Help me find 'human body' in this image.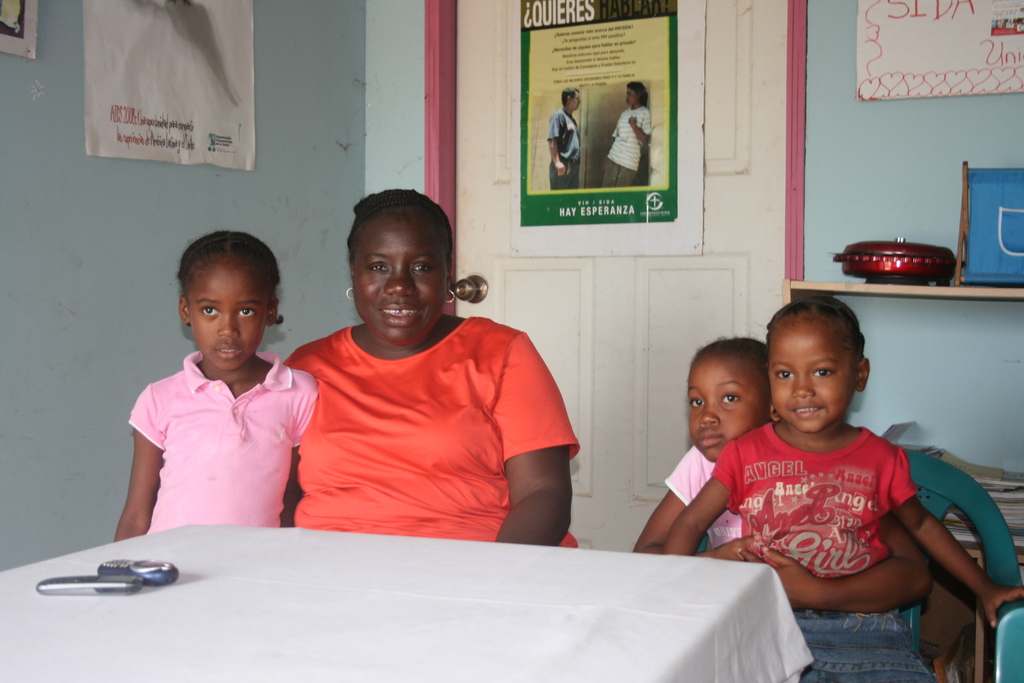
Found it: (x1=664, y1=293, x2=1023, y2=682).
